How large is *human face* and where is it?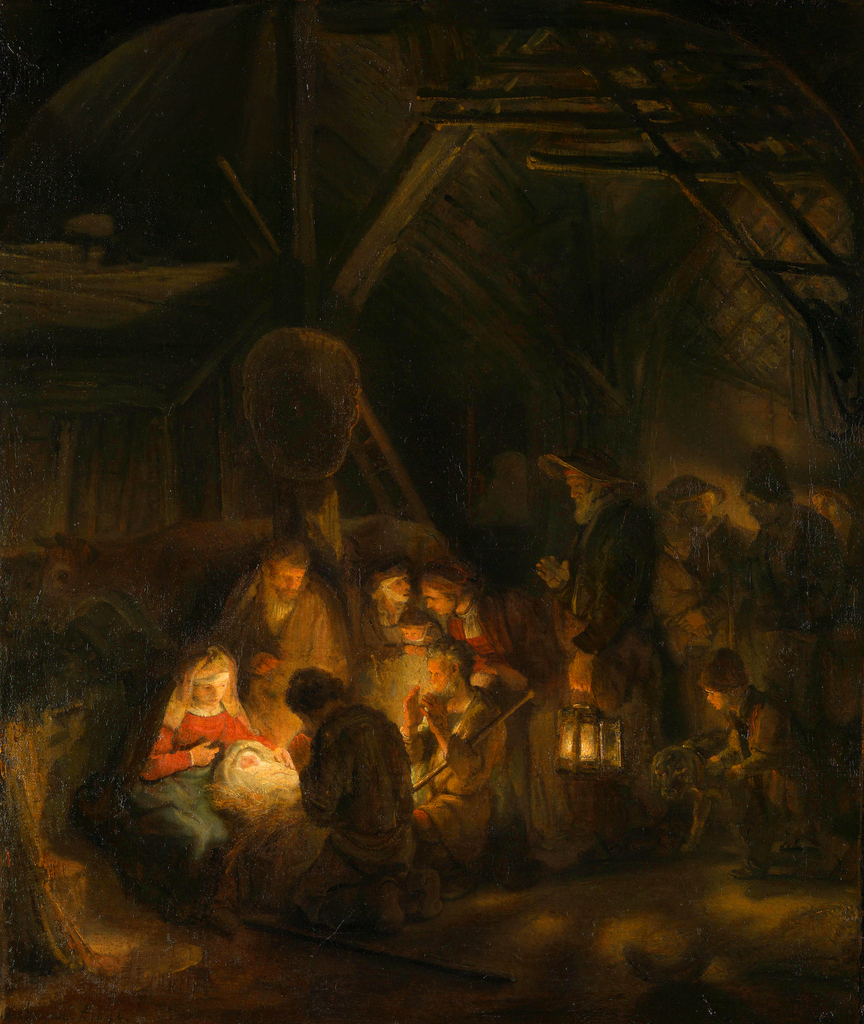
Bounding box: [701,685,723,712].
